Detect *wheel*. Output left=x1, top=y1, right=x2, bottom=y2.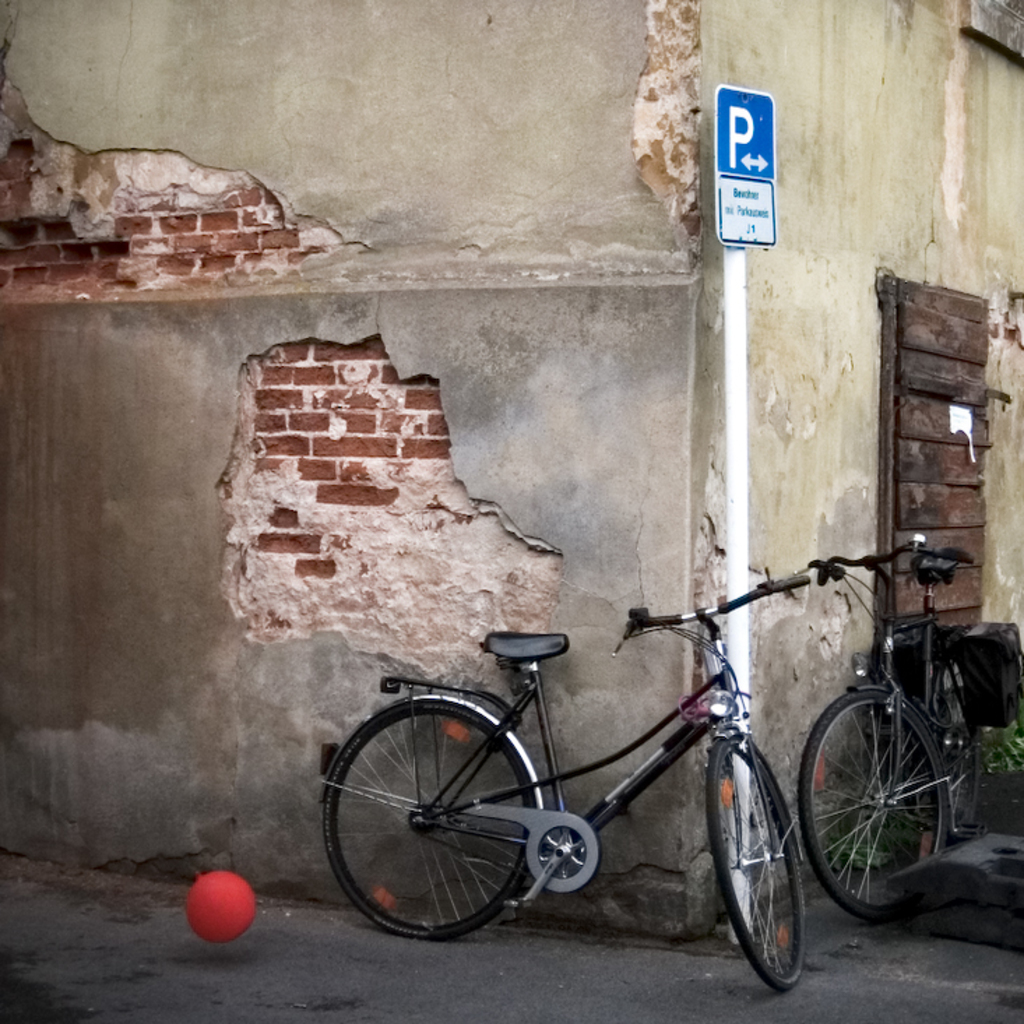
left=798, top=685, right=951, bottom=921.
